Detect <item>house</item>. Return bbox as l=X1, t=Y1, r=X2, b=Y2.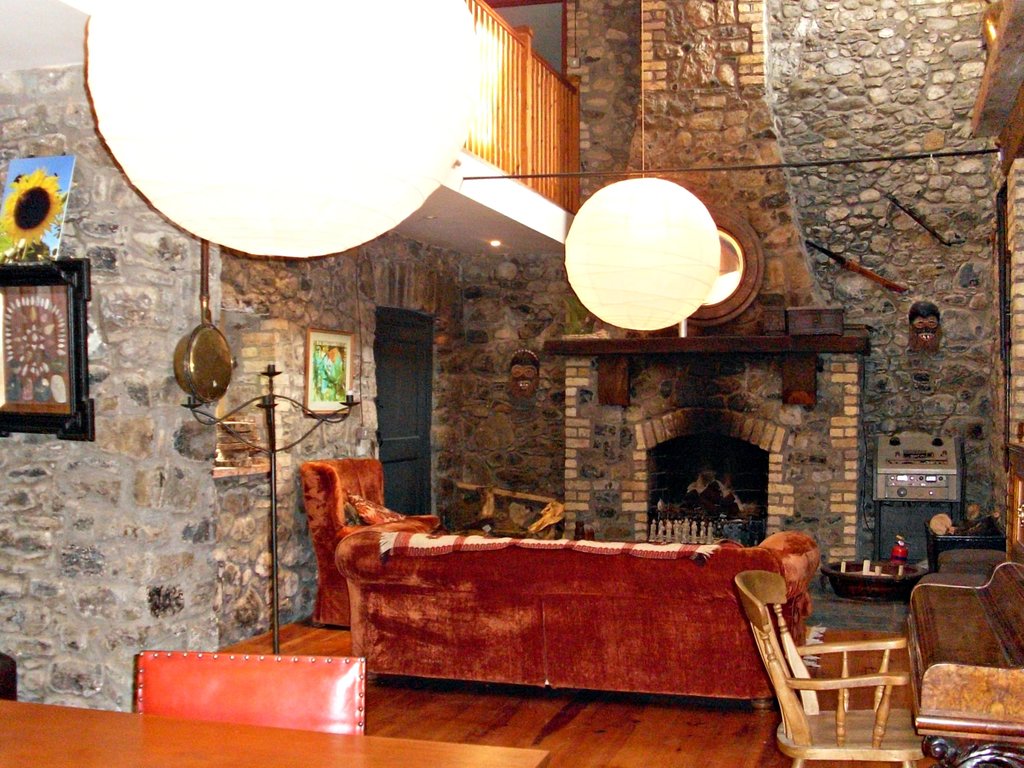
l=0, t=0, r=1023, b=767.
